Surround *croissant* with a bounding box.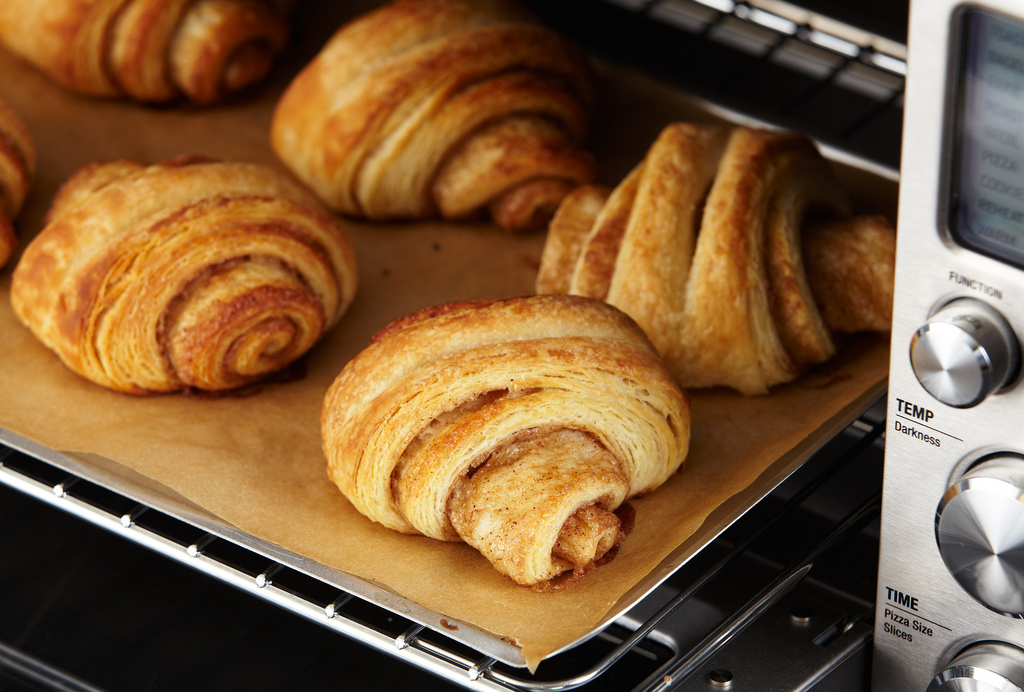
[x1=0, y1=101, x2=34, y2=267].
